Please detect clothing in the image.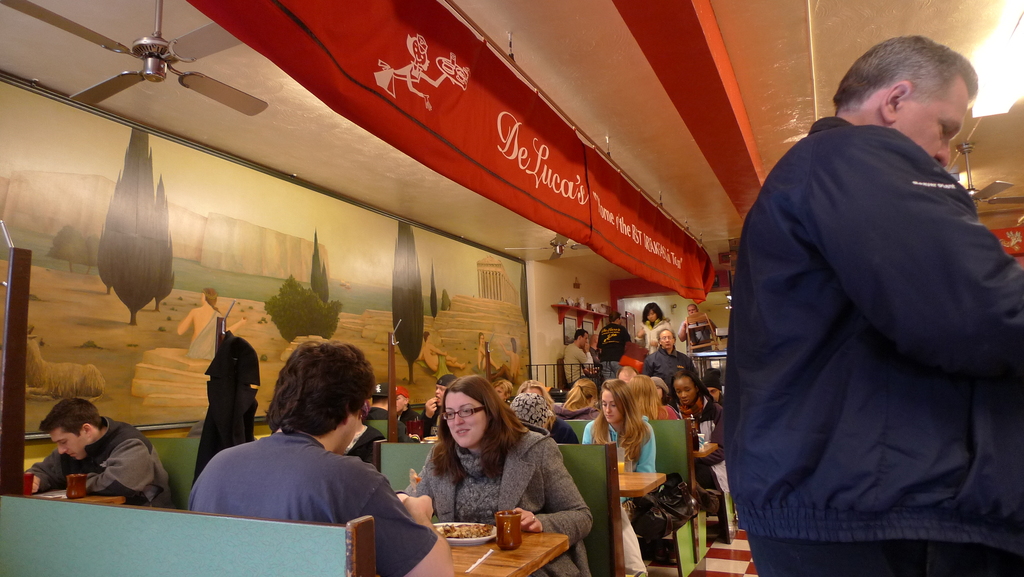
[x1=727, y1=83, x2=1023, y2=570].
